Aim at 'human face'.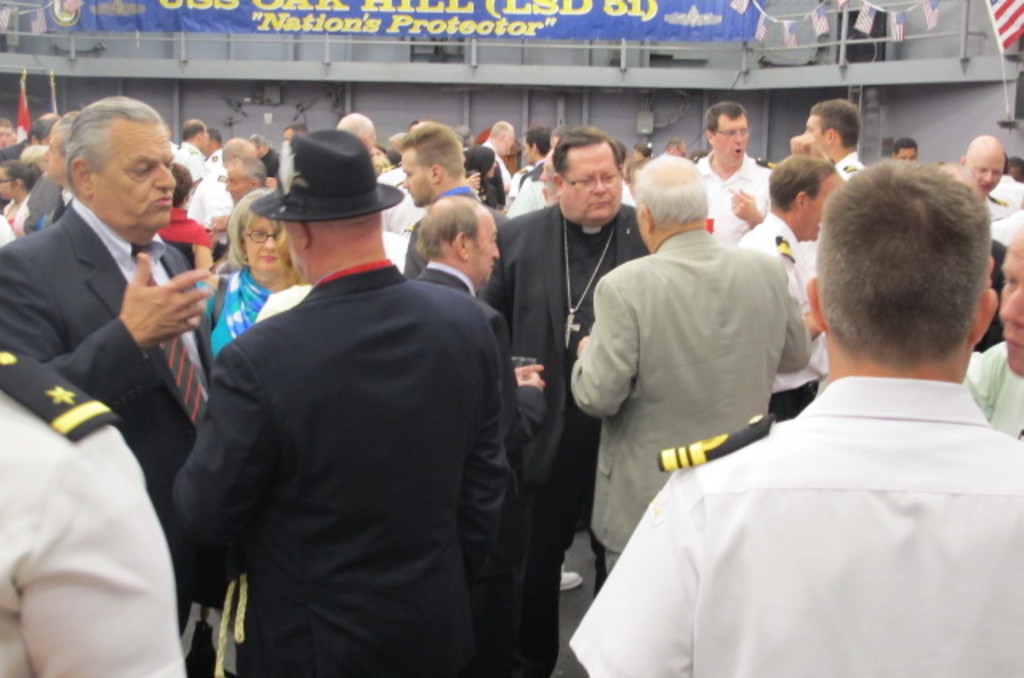
Aimed at (left=226, top=163, right=245, bottom=205).
